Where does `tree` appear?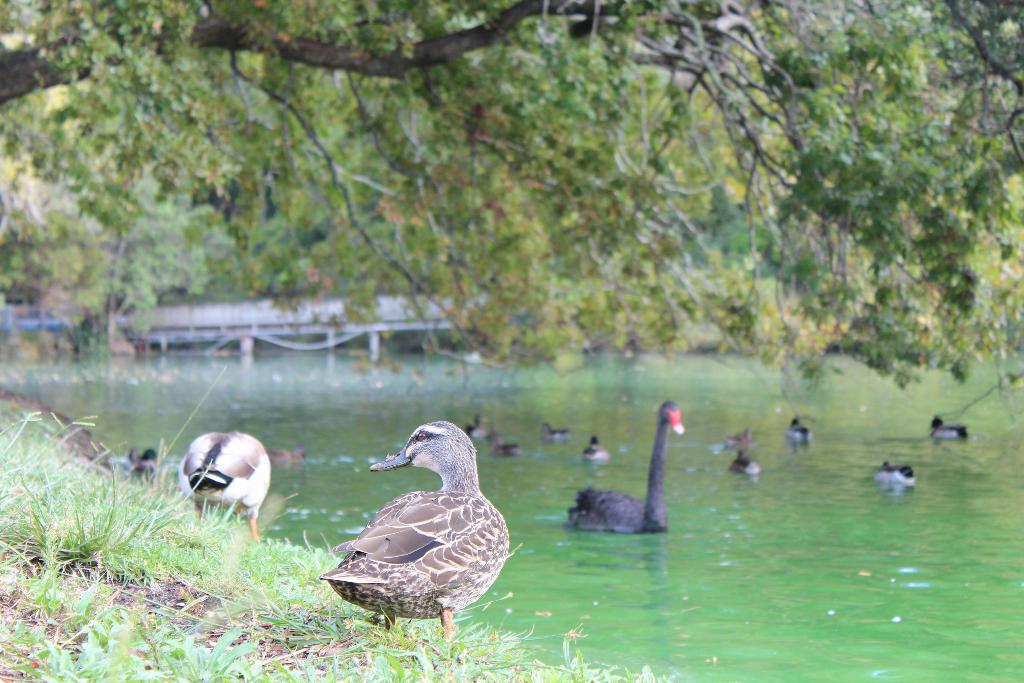
Appears at (left=0, top=21, right=1023, bottom=490).
